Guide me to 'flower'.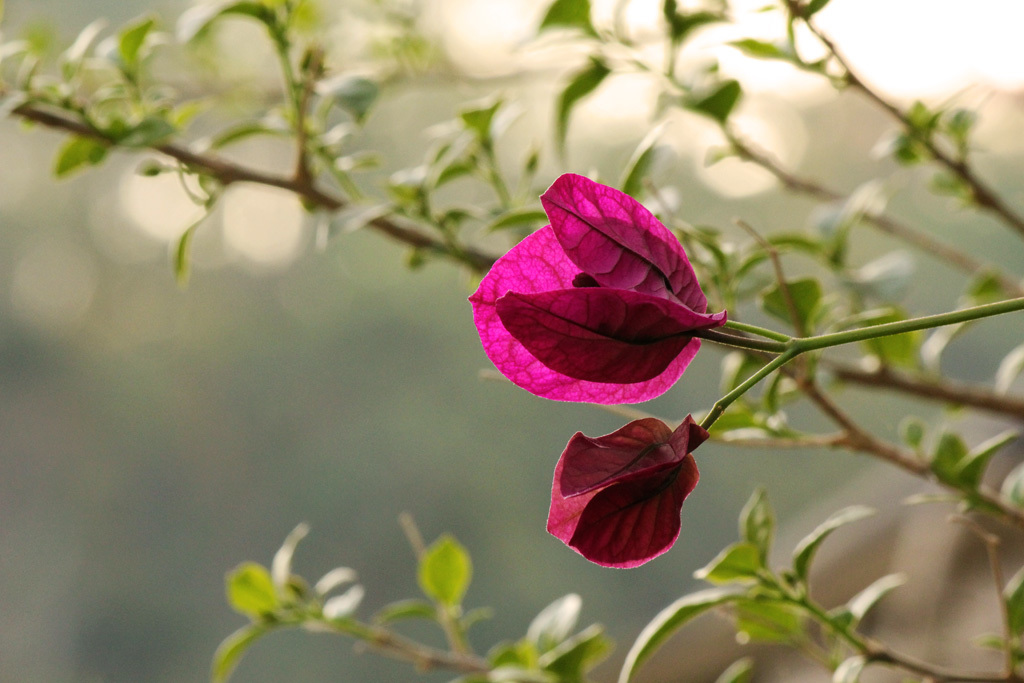
Guidance: box=[536, 411, 718, 565].
